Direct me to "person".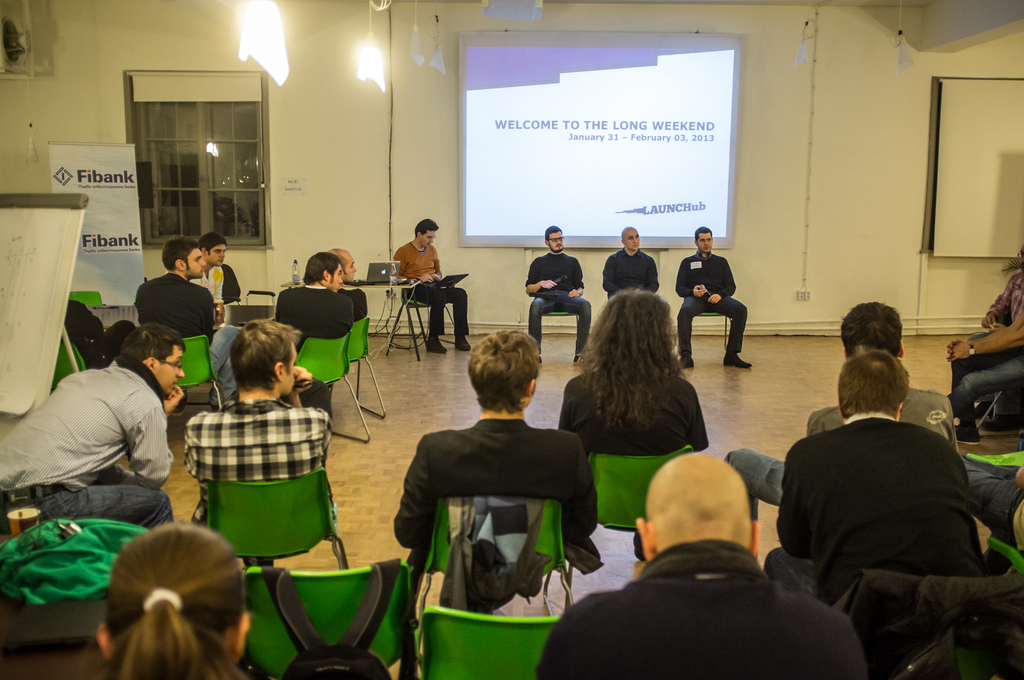
Direction: (390, 212, 469, 353).
